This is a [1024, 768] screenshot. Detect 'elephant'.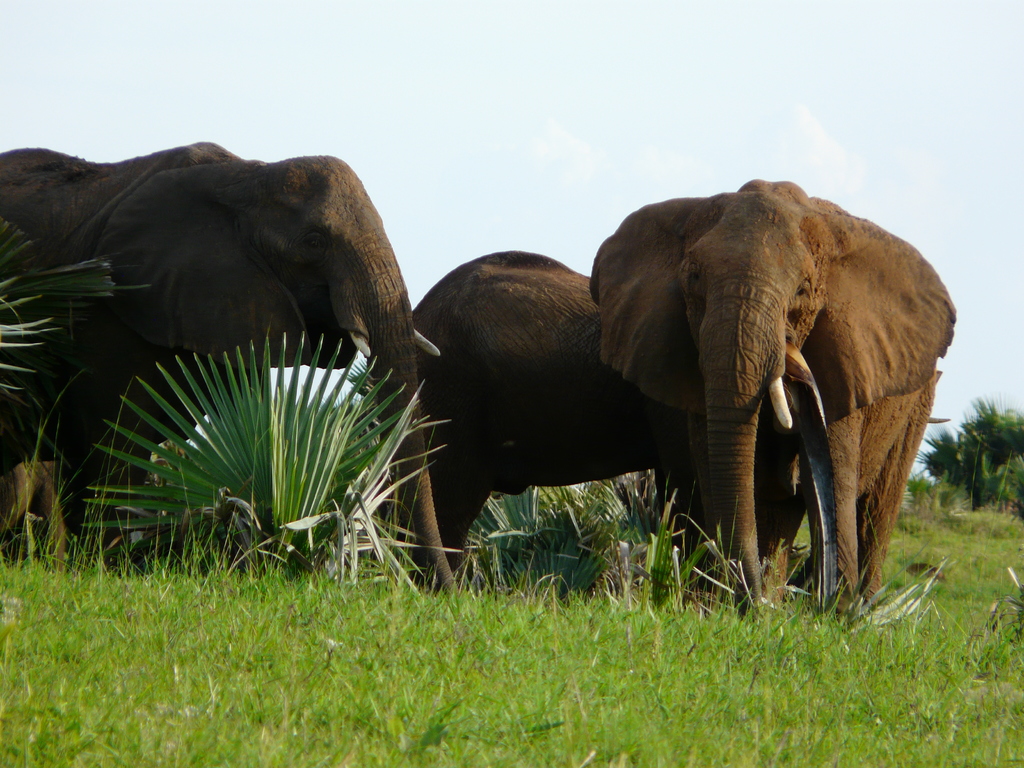
box(394, 241, 819, 569).
